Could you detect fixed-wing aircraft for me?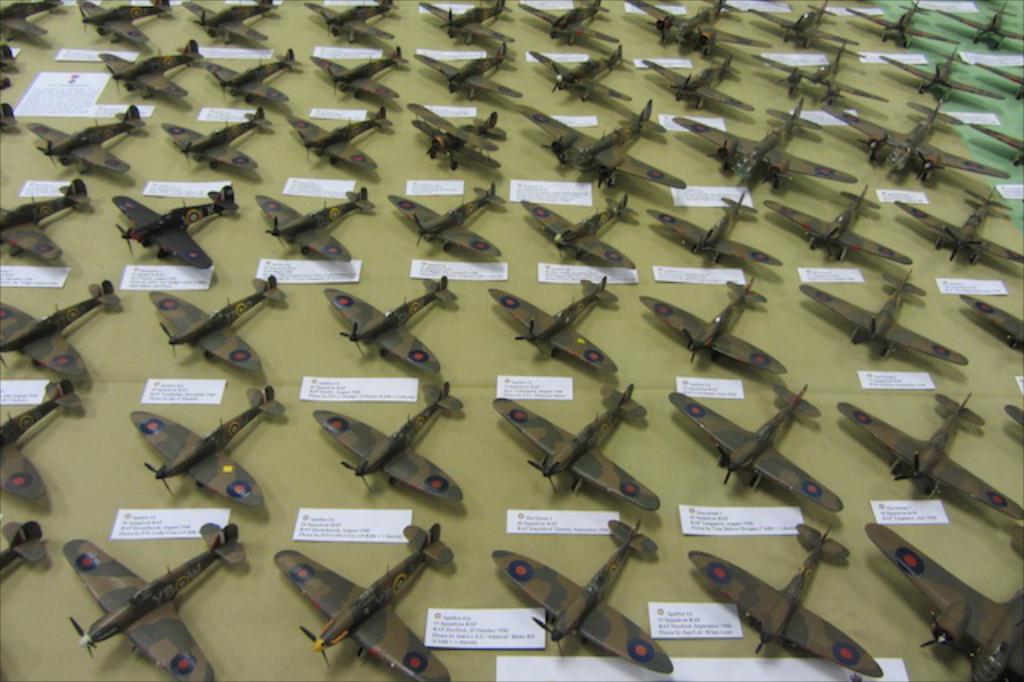
Detection result: 0,279,120,378.
